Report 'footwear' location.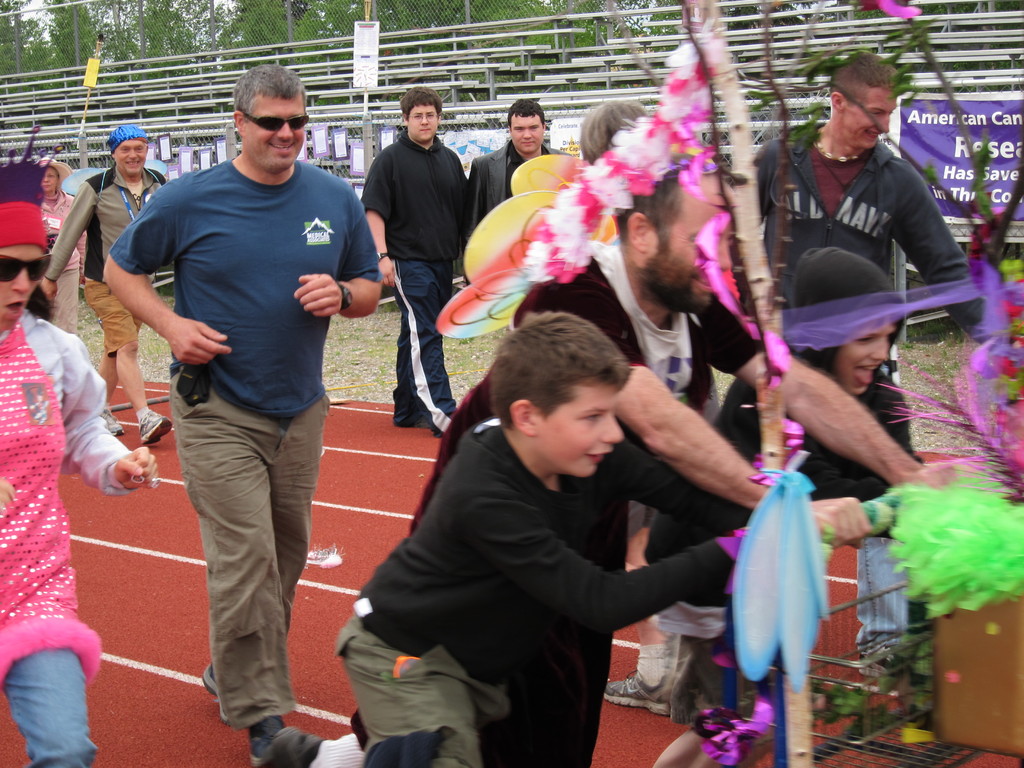
Report: {"left": 102, "top": 410, "right": 122, "bottom": 436}.
